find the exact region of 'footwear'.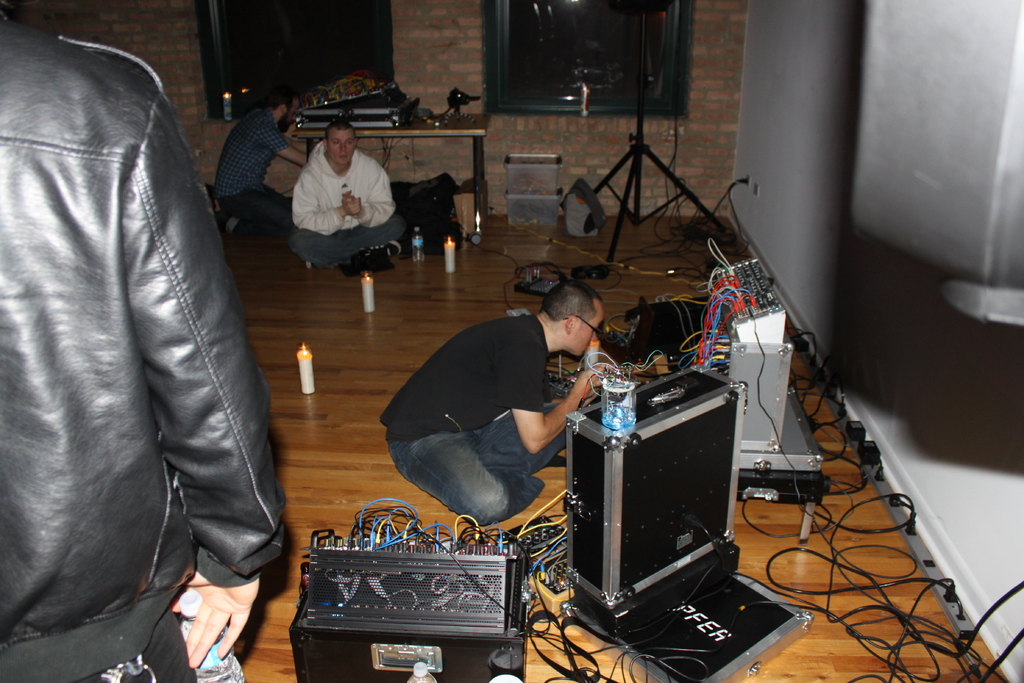
Exact region: {"left": 345, "top": 243, "right": 404, "bottom": 265}.
